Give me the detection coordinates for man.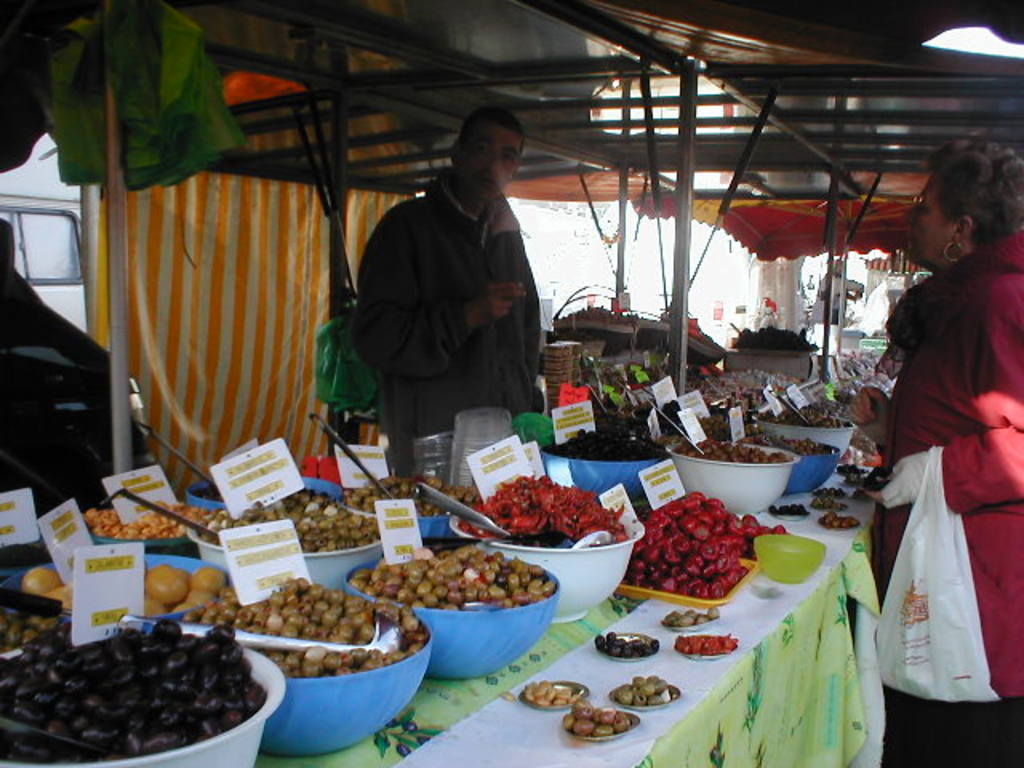
Rect(330, 115, 560, 477).
